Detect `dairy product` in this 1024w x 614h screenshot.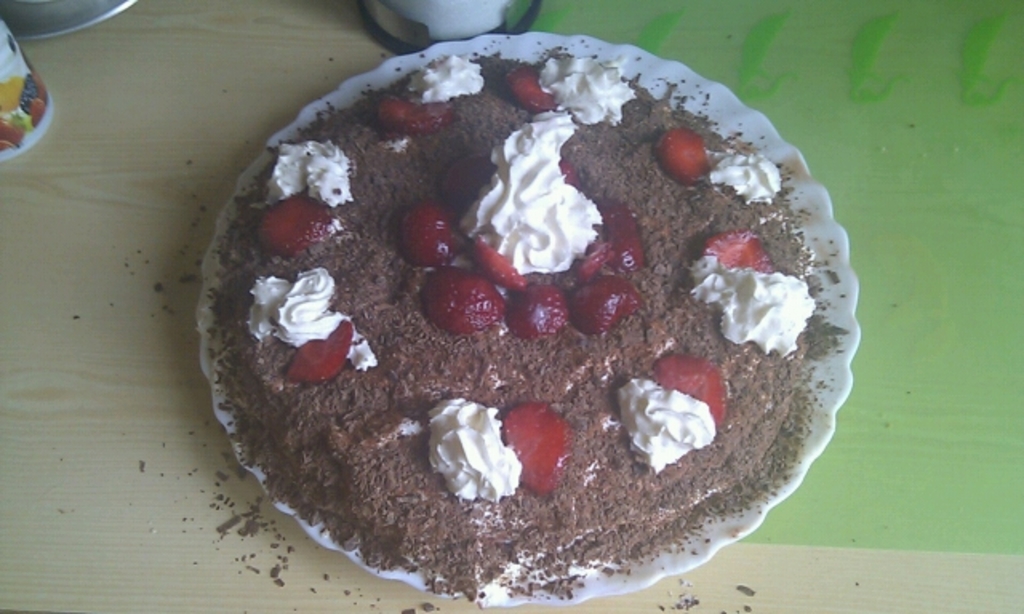
Detection: (x1=205, y1=50, x2=843, y2=596).
